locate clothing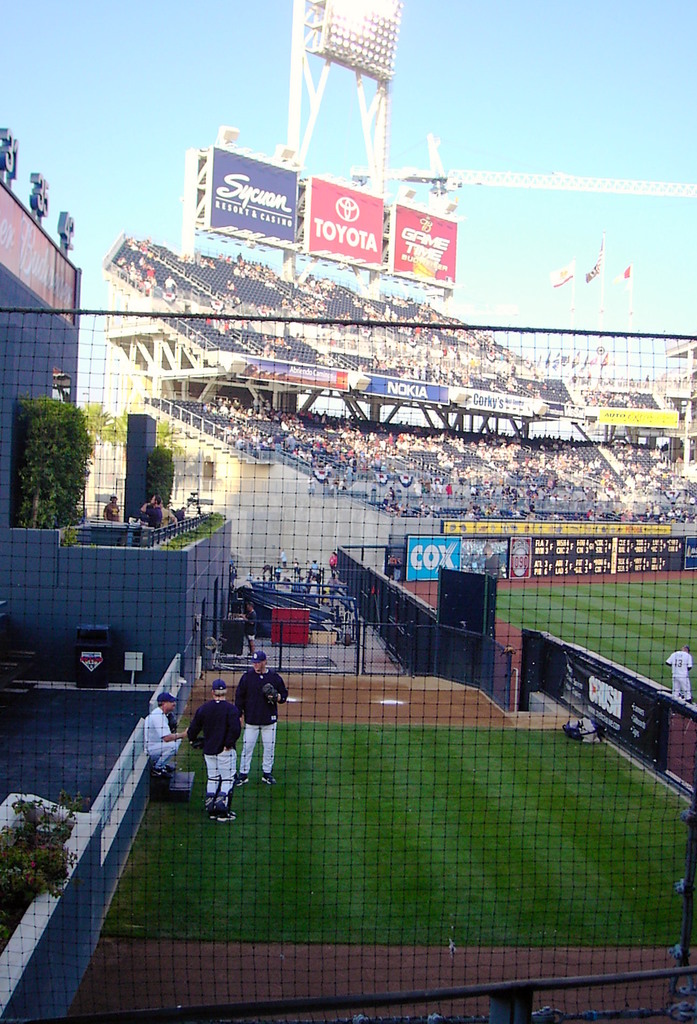
247 610 259 645
